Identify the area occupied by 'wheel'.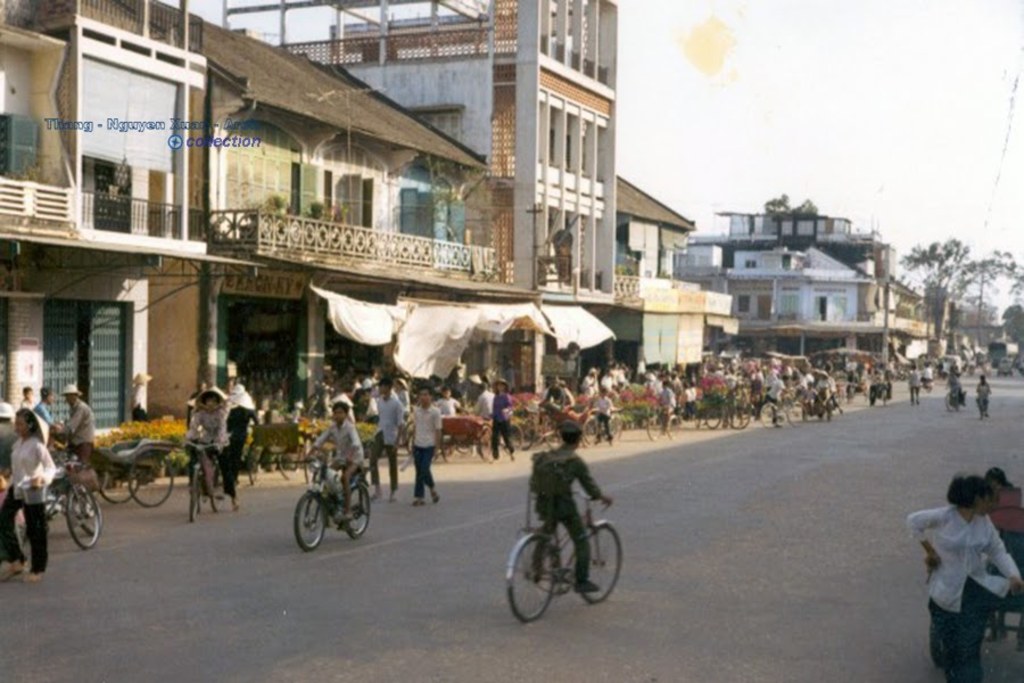
Area: x1=666 y1=406 x2=680 y2=436.
